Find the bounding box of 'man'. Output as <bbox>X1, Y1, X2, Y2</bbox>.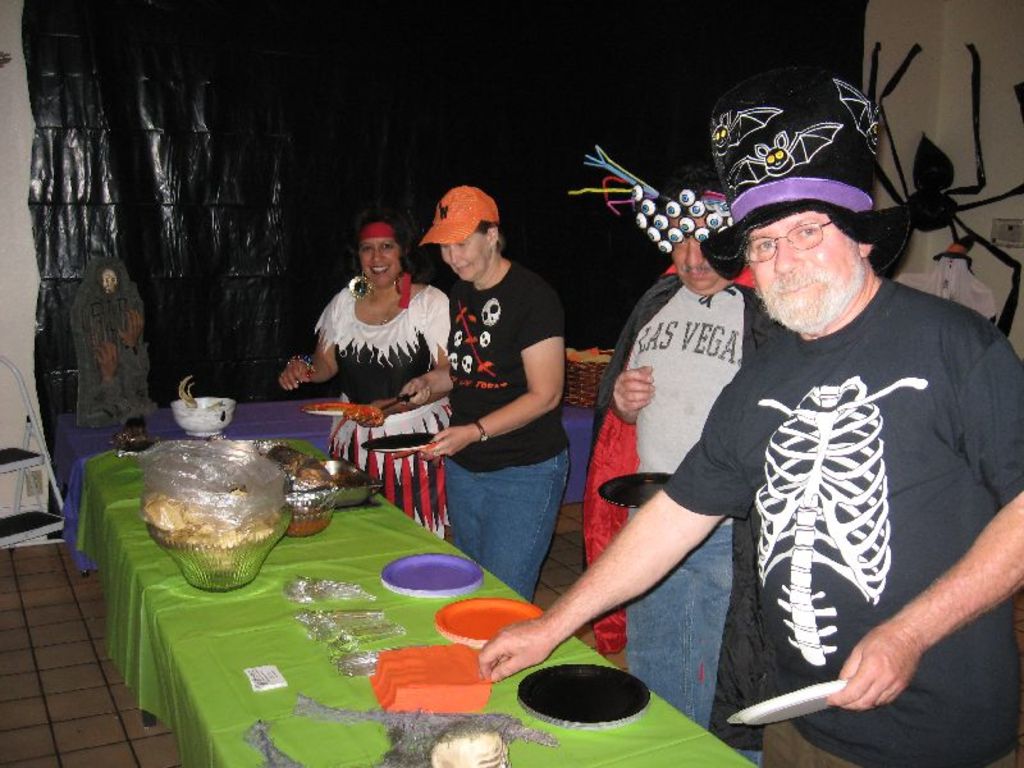
<bbox>585, 177, 790, 767</bbox>.
